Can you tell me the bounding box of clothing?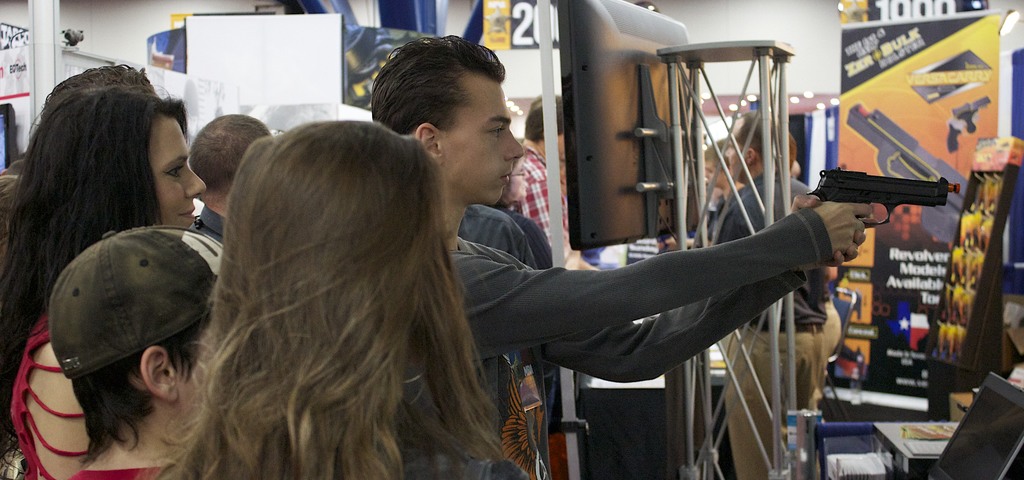
l=450, t=195, r=539, b=279.
